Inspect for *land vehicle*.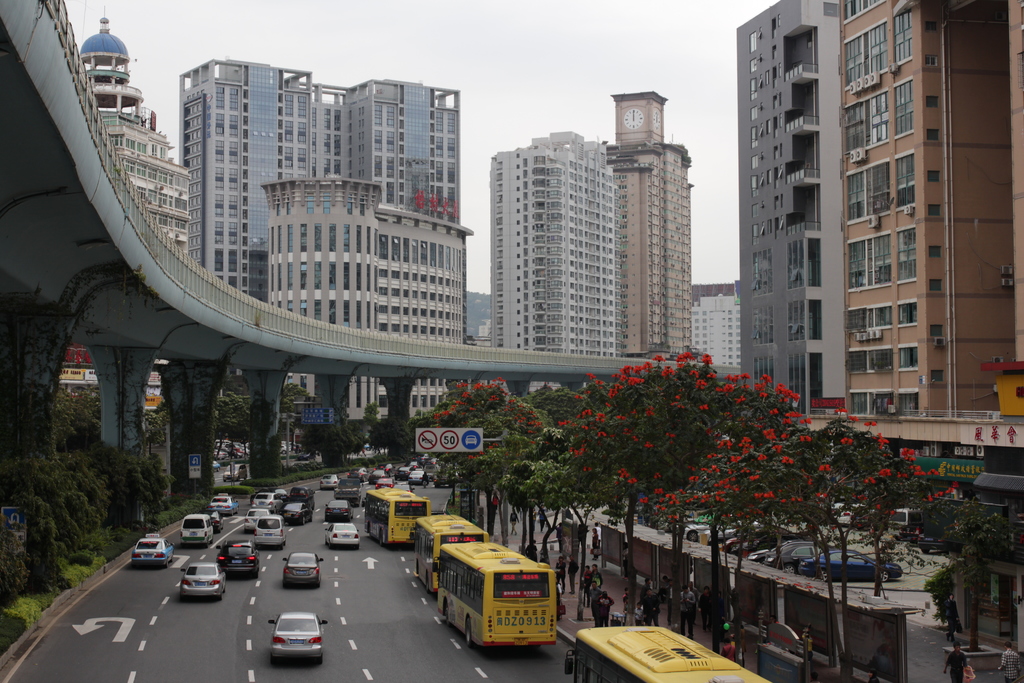
Inspection: detection(184, 563, 228, 595).
